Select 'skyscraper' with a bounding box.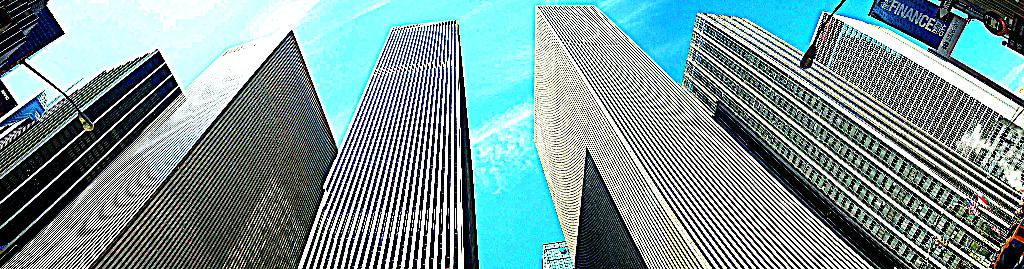
296 0 493 268.
